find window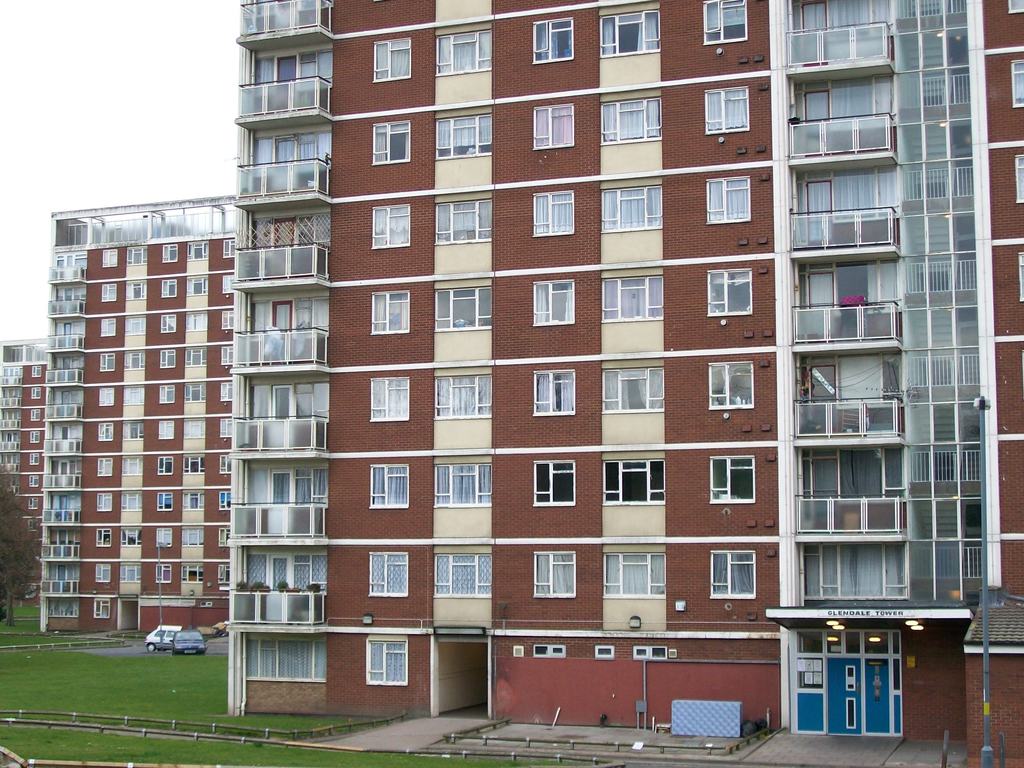
select_region(157, 419, 176, 439)
